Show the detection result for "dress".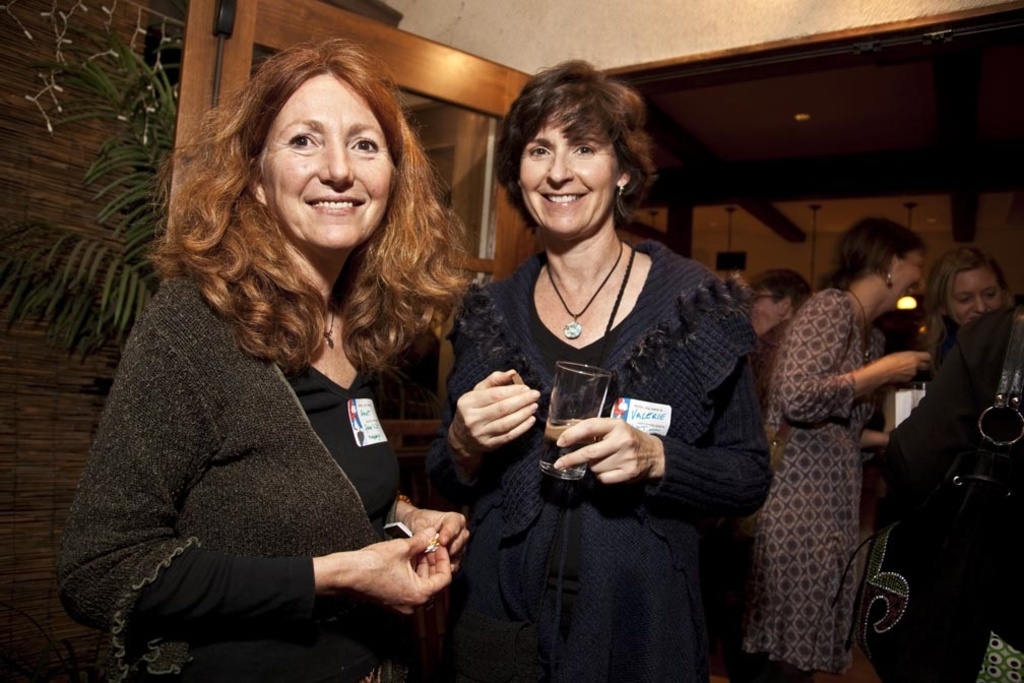
Rect(740, 273, 914, 677).
